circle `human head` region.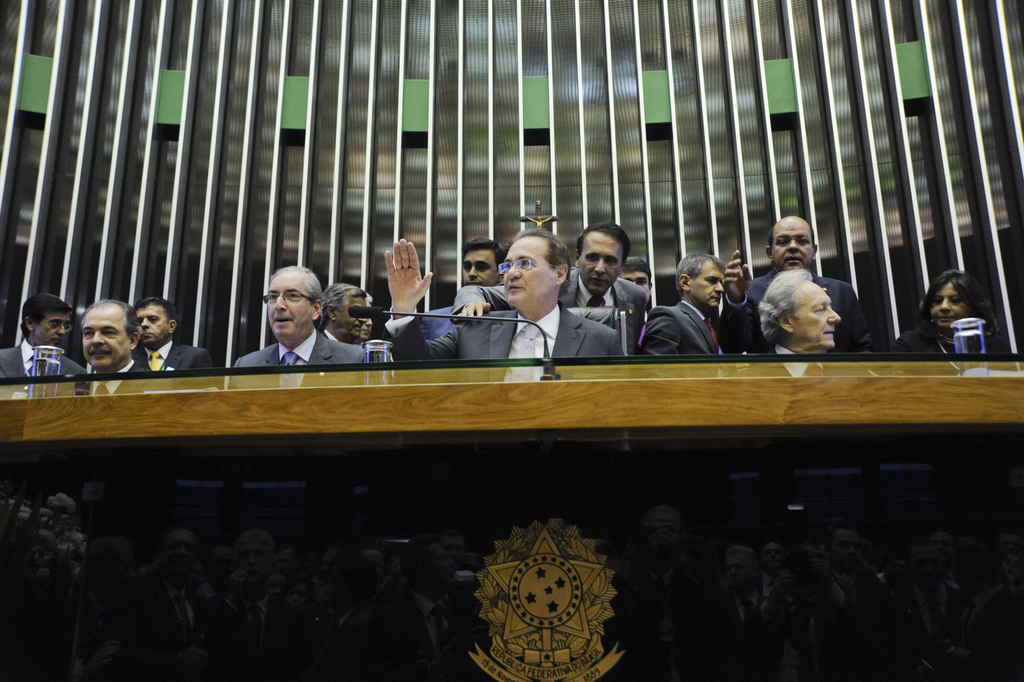
Region: 571:221:628:298.
